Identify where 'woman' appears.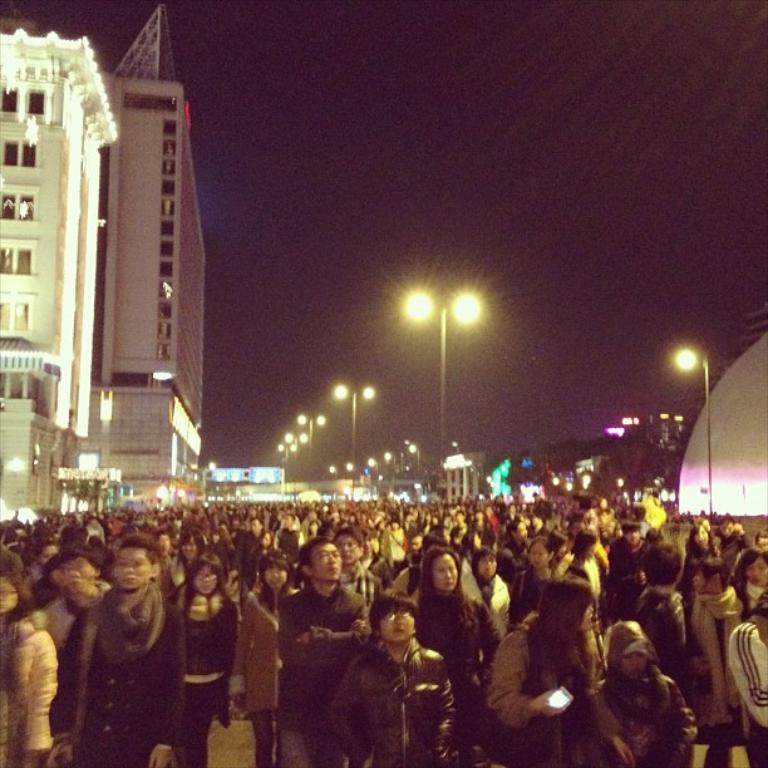
Appears at [left=231, top=555, right=304, bottom=767].
